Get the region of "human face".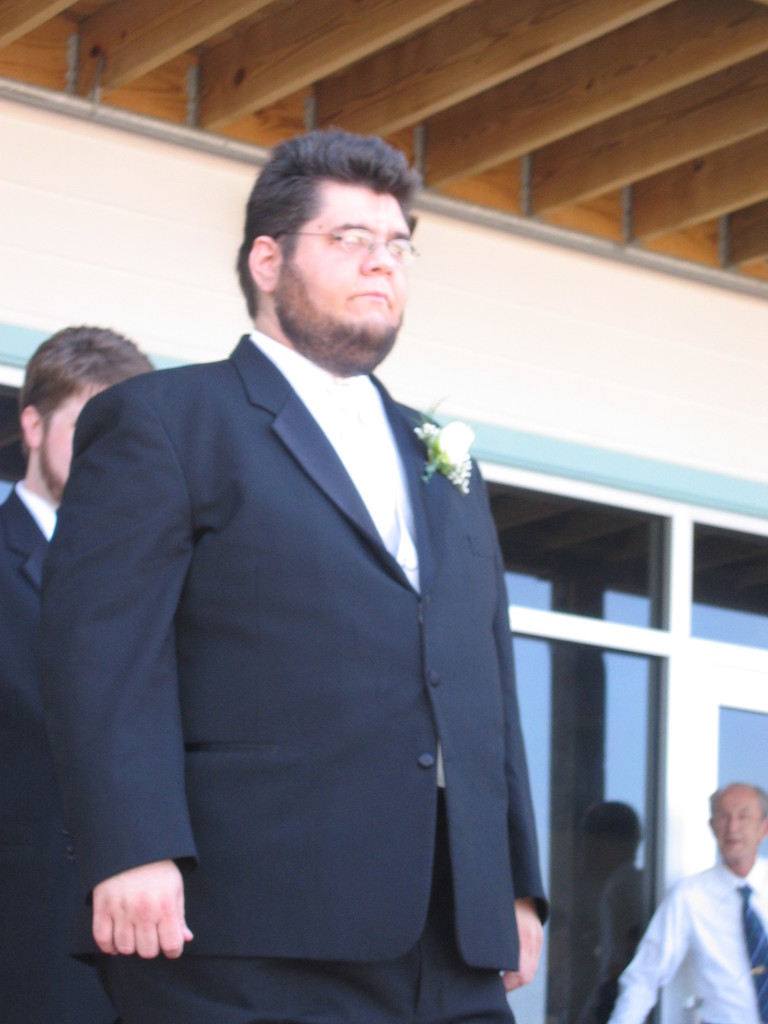
[307,180,410,337].
